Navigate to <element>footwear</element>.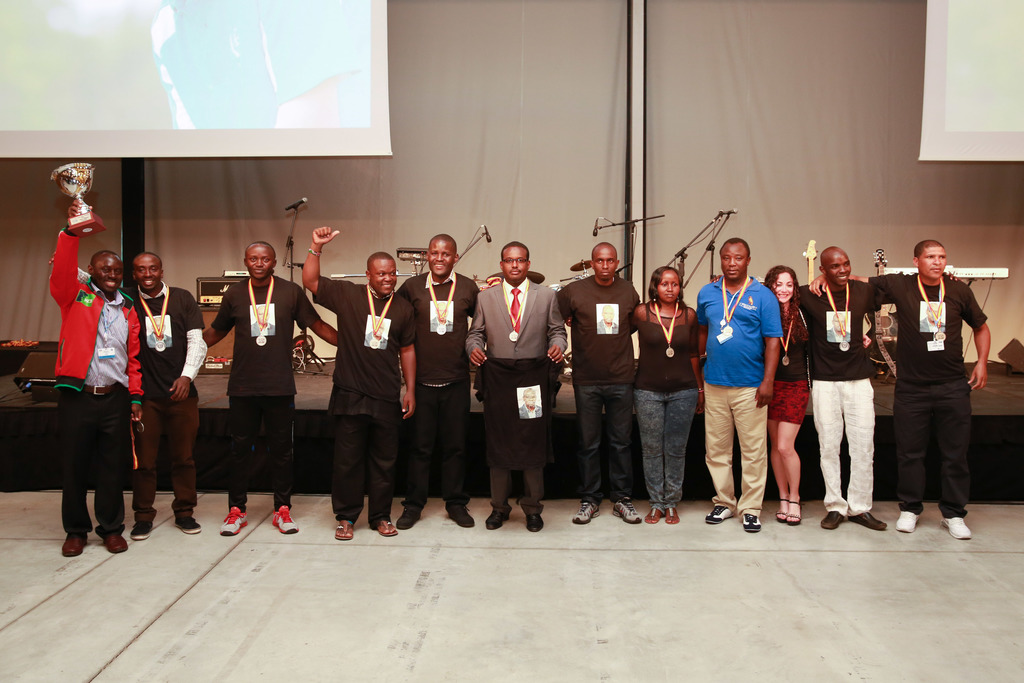
Navigation target: bbox(776, 497, 788, 522).
